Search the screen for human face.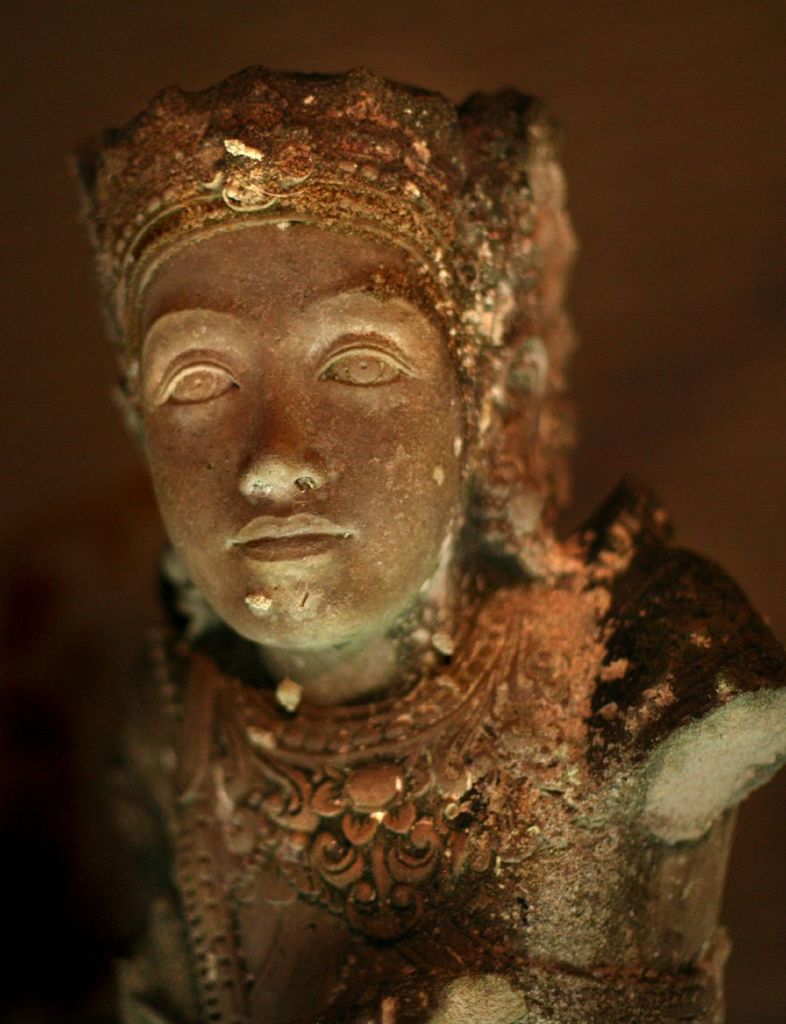
Found at region(132, 223, 471, 647).
